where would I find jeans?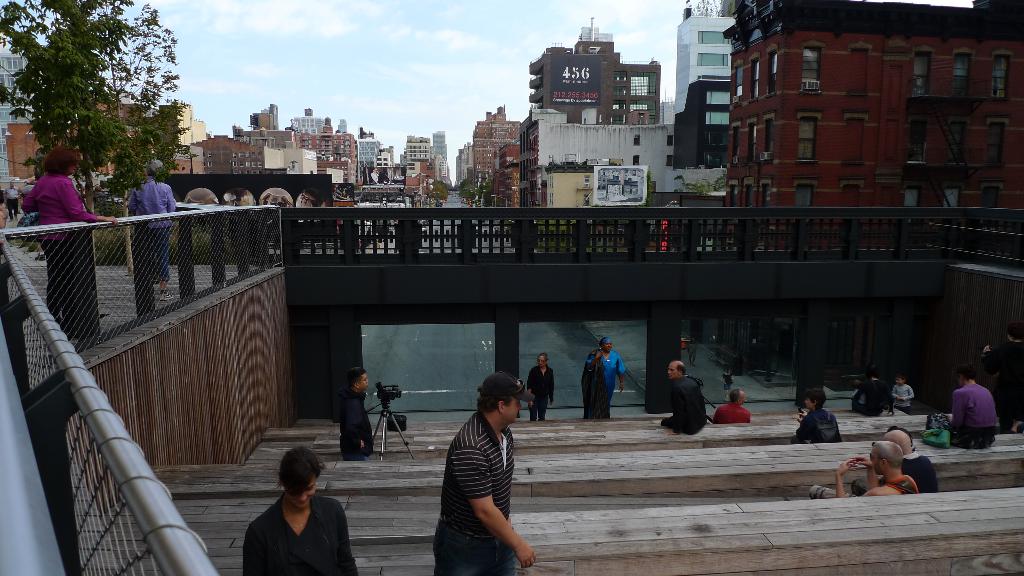
At [138, 228, 179, 281].
